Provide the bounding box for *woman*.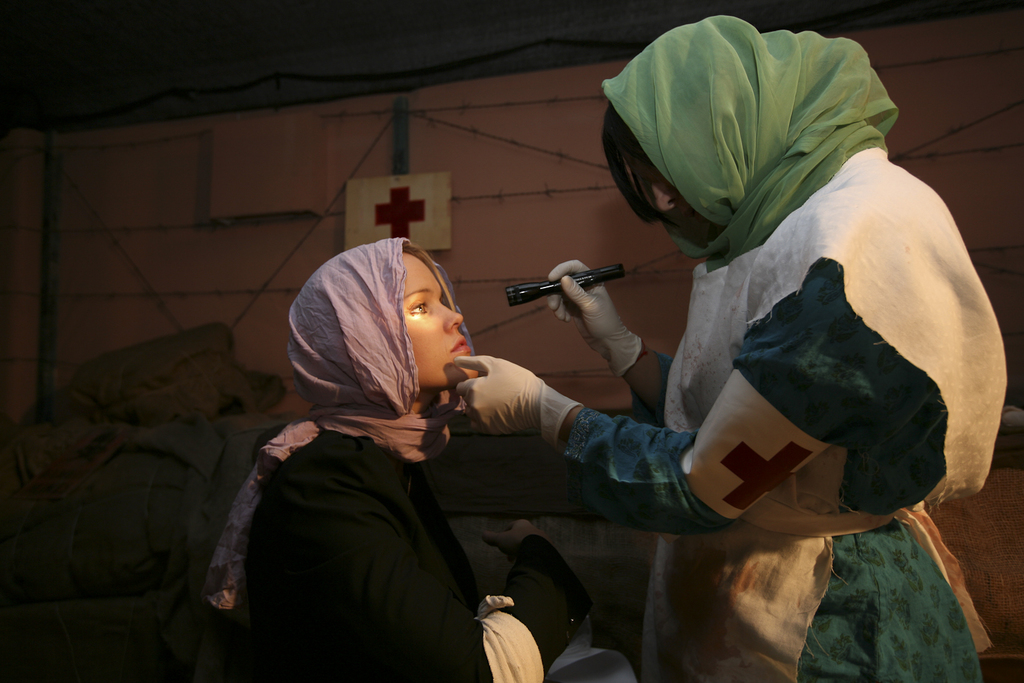
box=[240, 173, 614, 678].
